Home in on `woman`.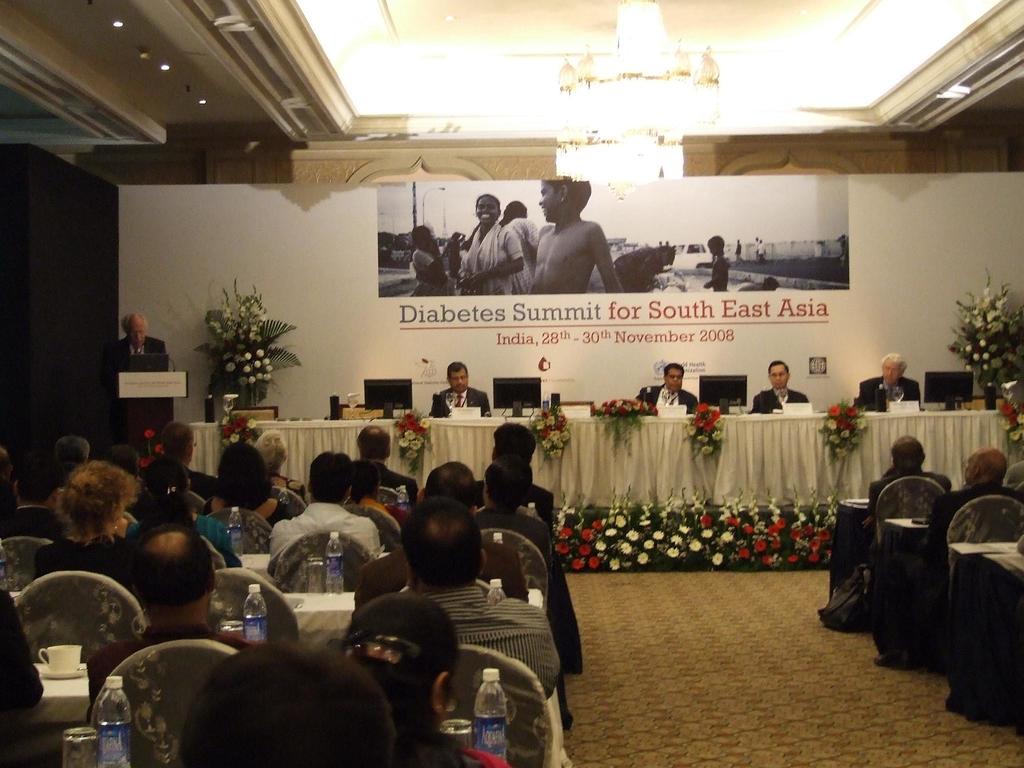
Homed in at (22, 442, 148, 579).
